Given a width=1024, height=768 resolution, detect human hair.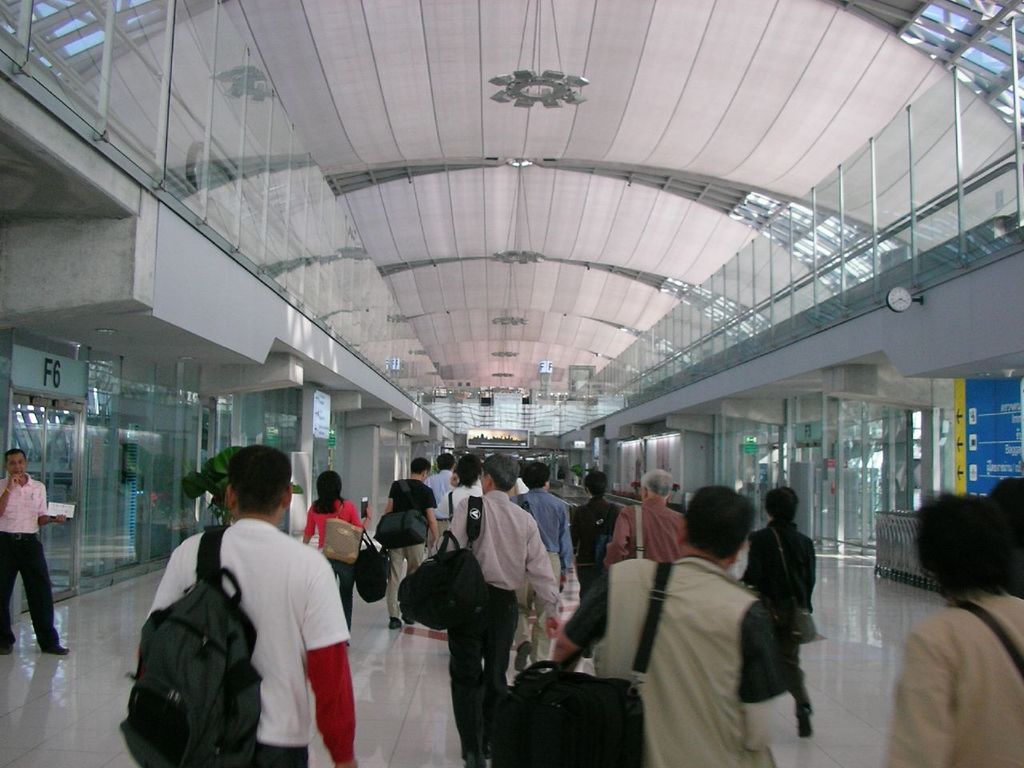
<region>766, 486, 800, 528</region>.
